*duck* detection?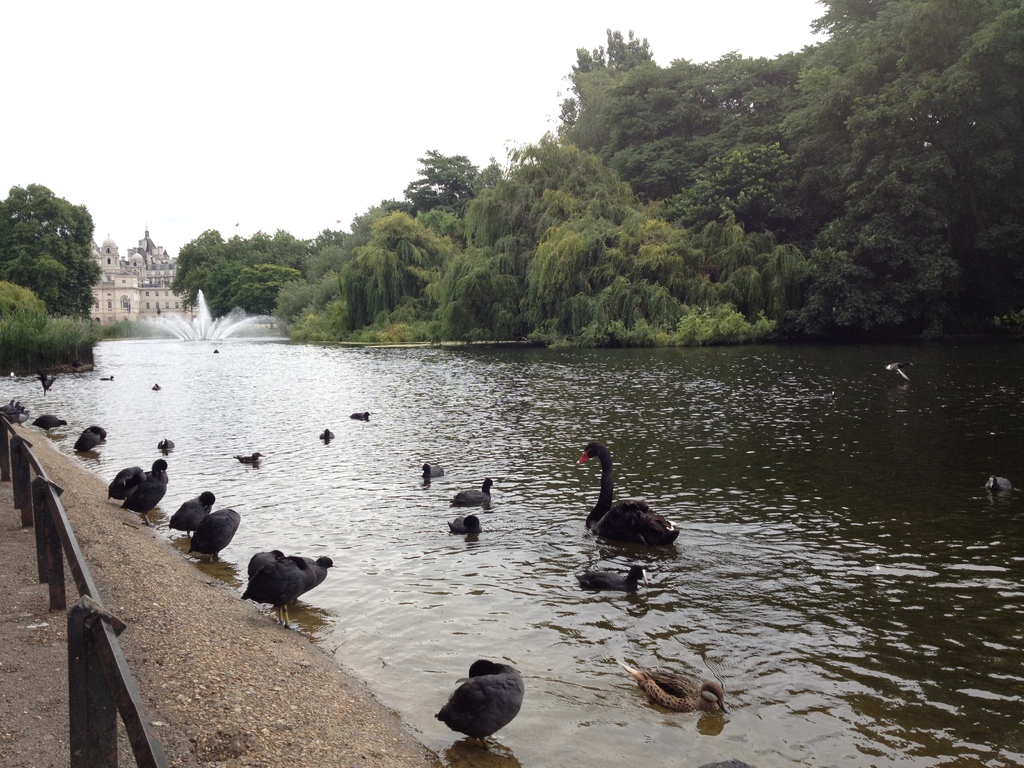
select_region(351, 412, 366, 420)
